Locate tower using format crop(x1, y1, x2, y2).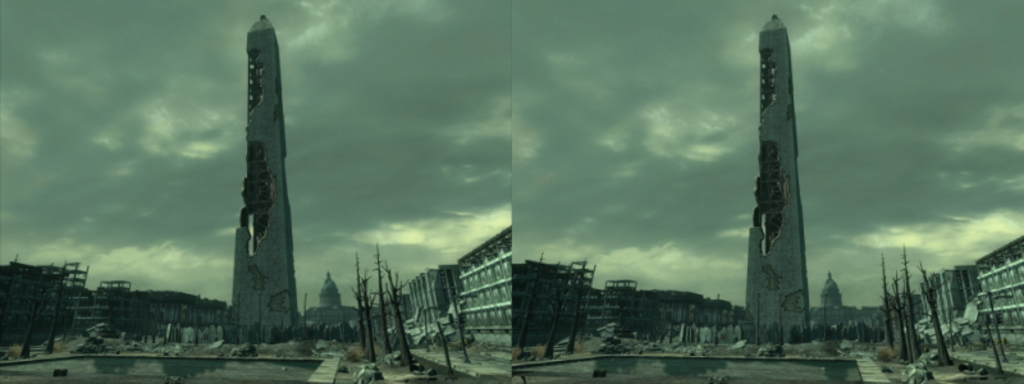
crop(224, 5, 319, 334).
